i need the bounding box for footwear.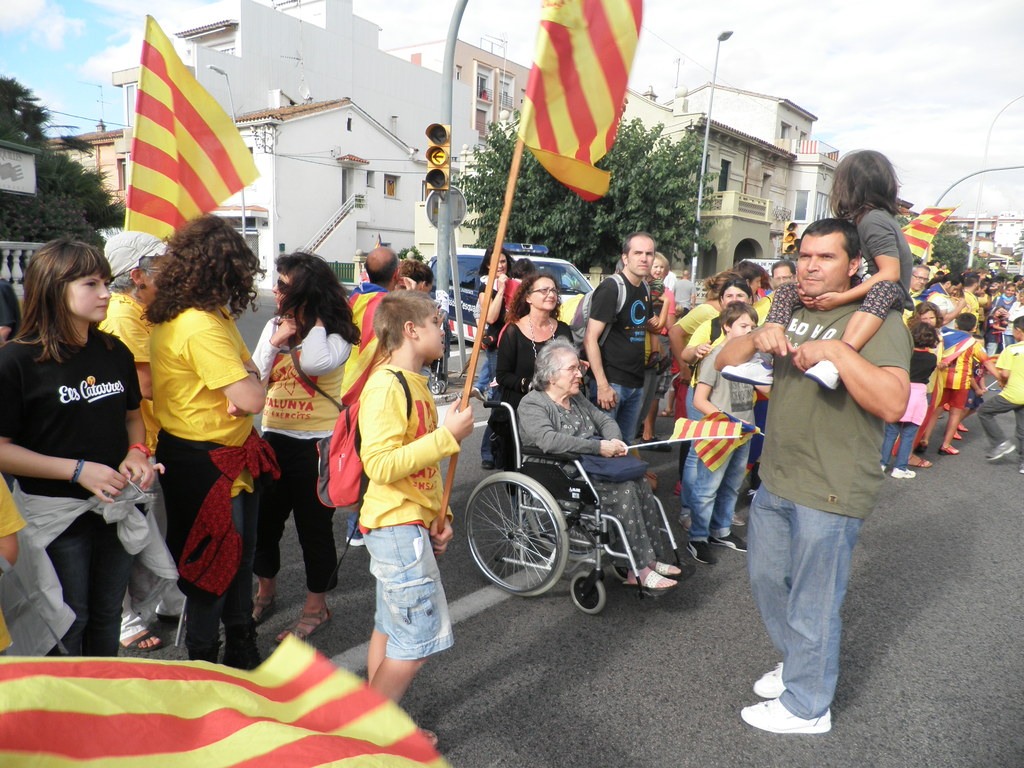
Here it is: {"left": 956, "top": 431, "right": 959, "bottom": 440}.
